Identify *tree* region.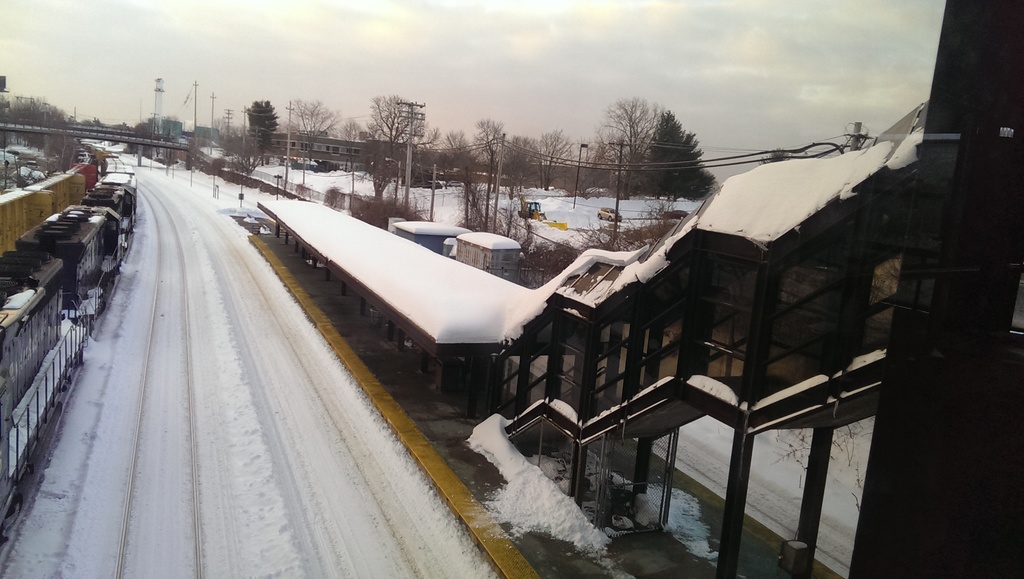
Region: 758, 148, 801, 166.
